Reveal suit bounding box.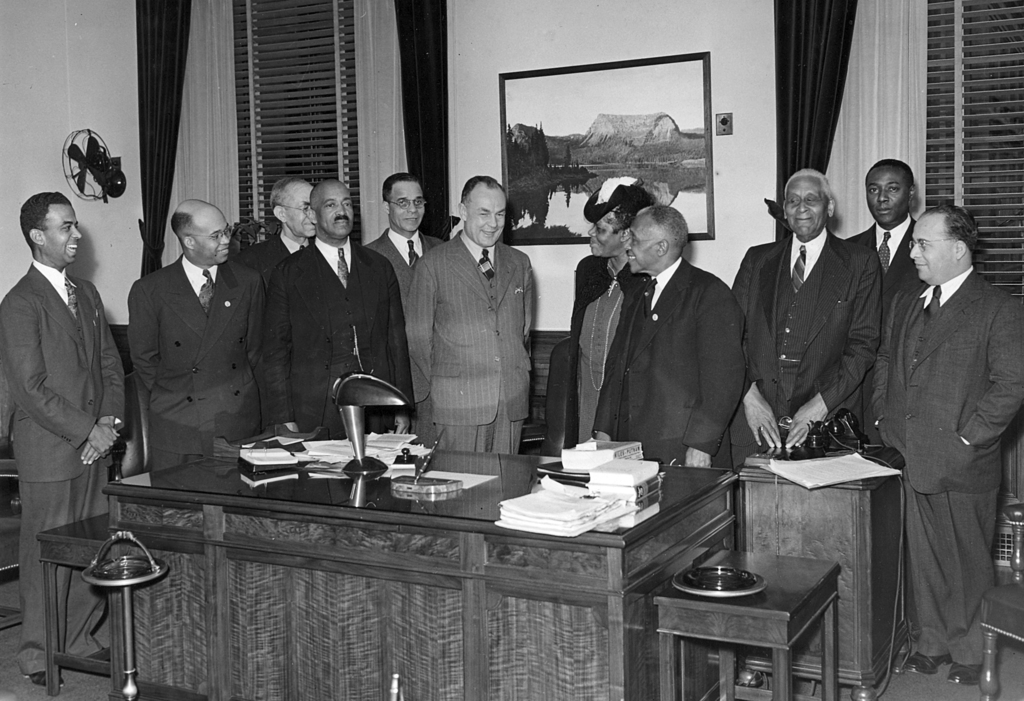
Revealed: x1=0 y1=260 x2=130 y2=673.
